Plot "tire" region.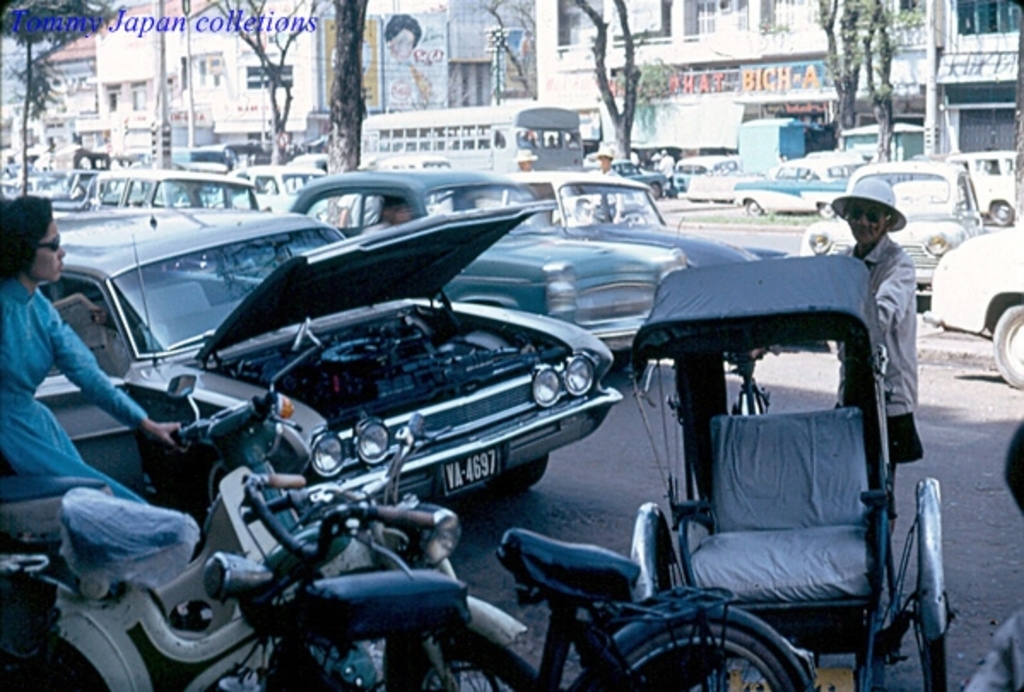
Plotted at bbox=[200, 451, 289, 516].
